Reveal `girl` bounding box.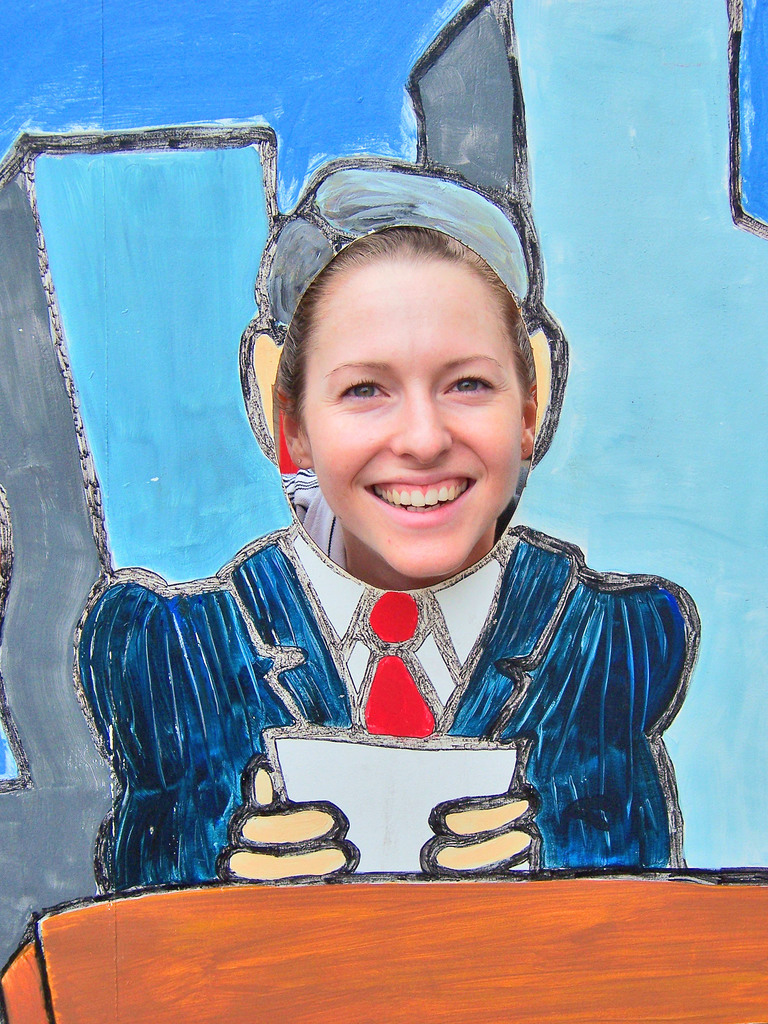
Revealed: BBox(74, 150, 695, 888).
